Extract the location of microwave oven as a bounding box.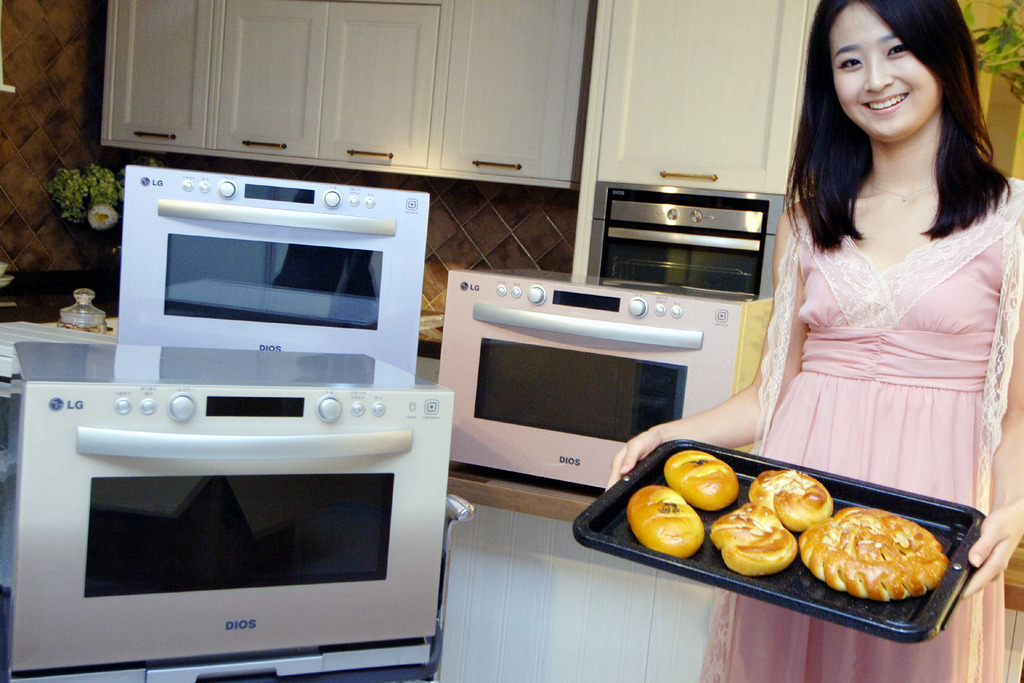
<bbox>0, 346, 446, 661</bbox>.
